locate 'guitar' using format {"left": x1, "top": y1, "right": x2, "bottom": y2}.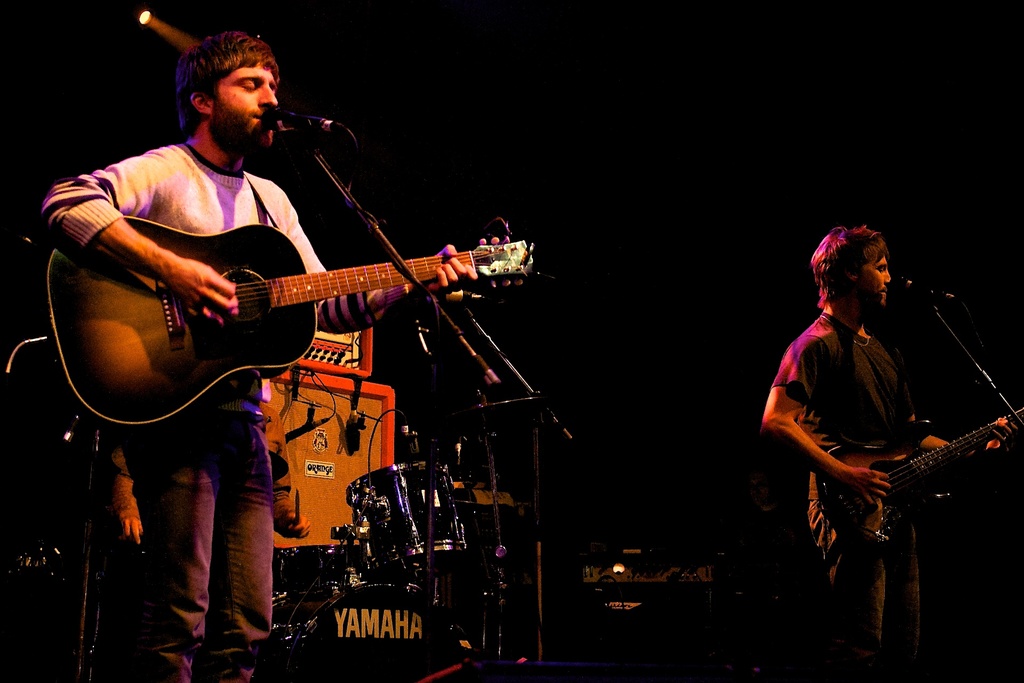
{"left": 795, "top": 374, "right": 1023, "bottom": 571}.
